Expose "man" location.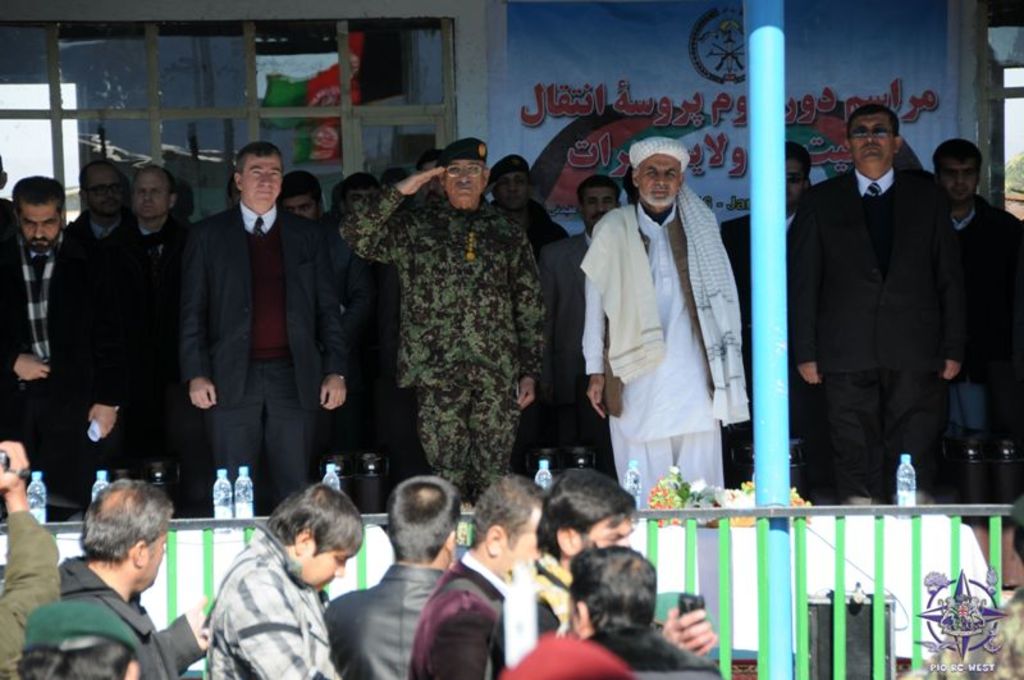
Exposed at Rect(204, 483, 367, 679).
